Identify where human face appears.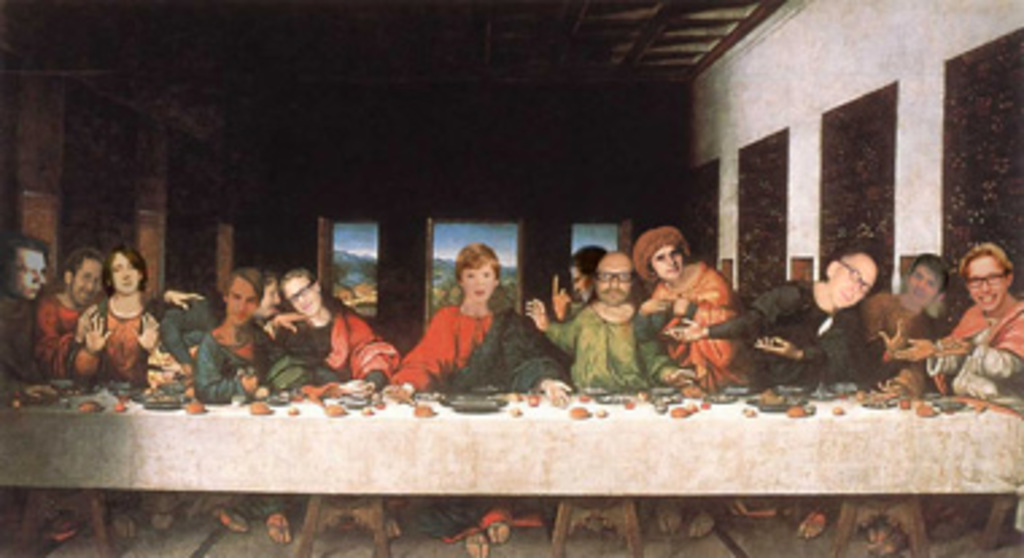
Appears at BBox(555, 278, 566, 310).
